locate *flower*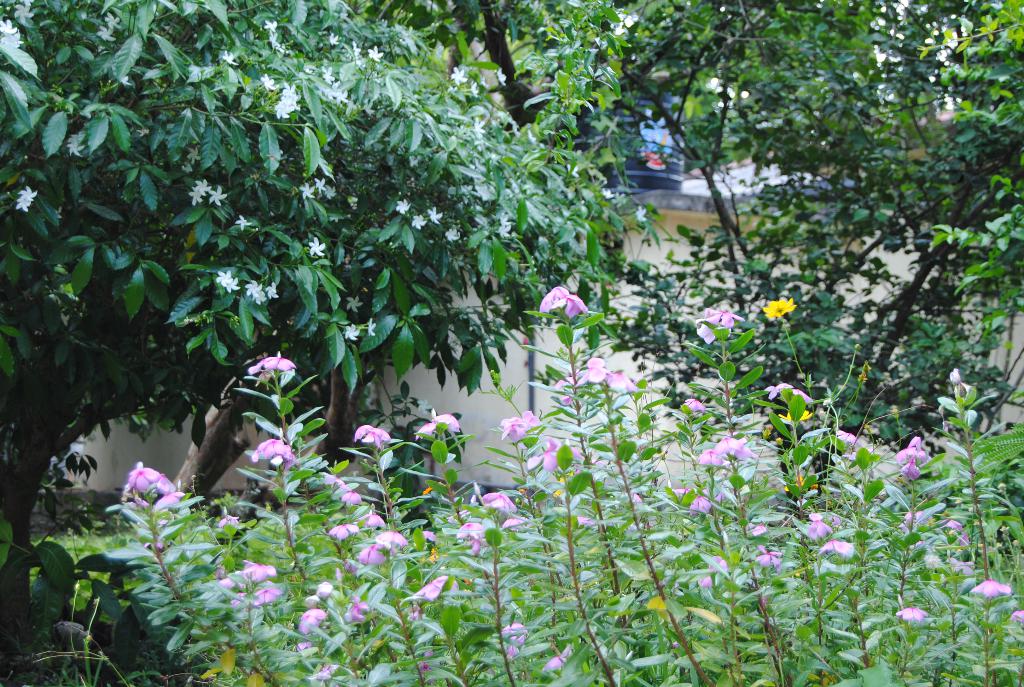
<box>500,406,539,449</box>
